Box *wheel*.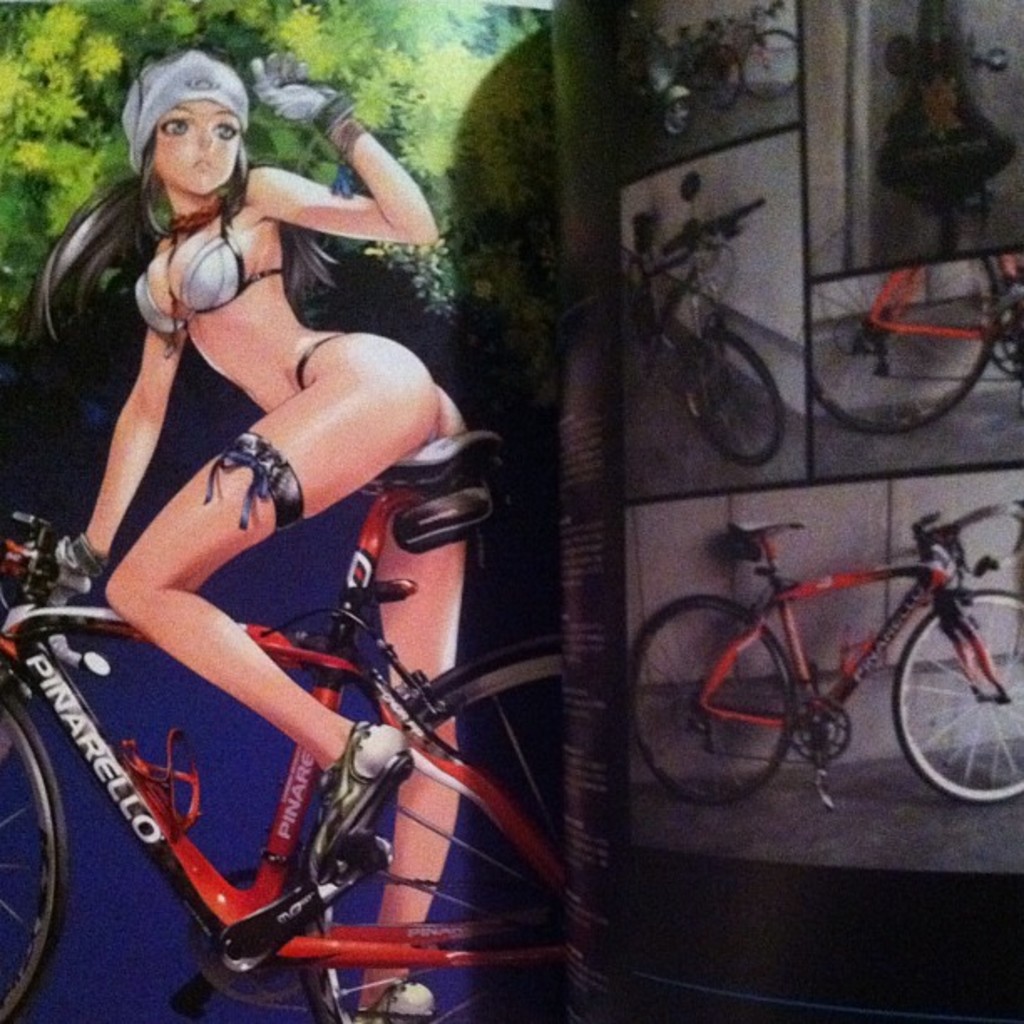
{"x1": 893, "y1": 591, "x2": 1022, "y2": 803}.
